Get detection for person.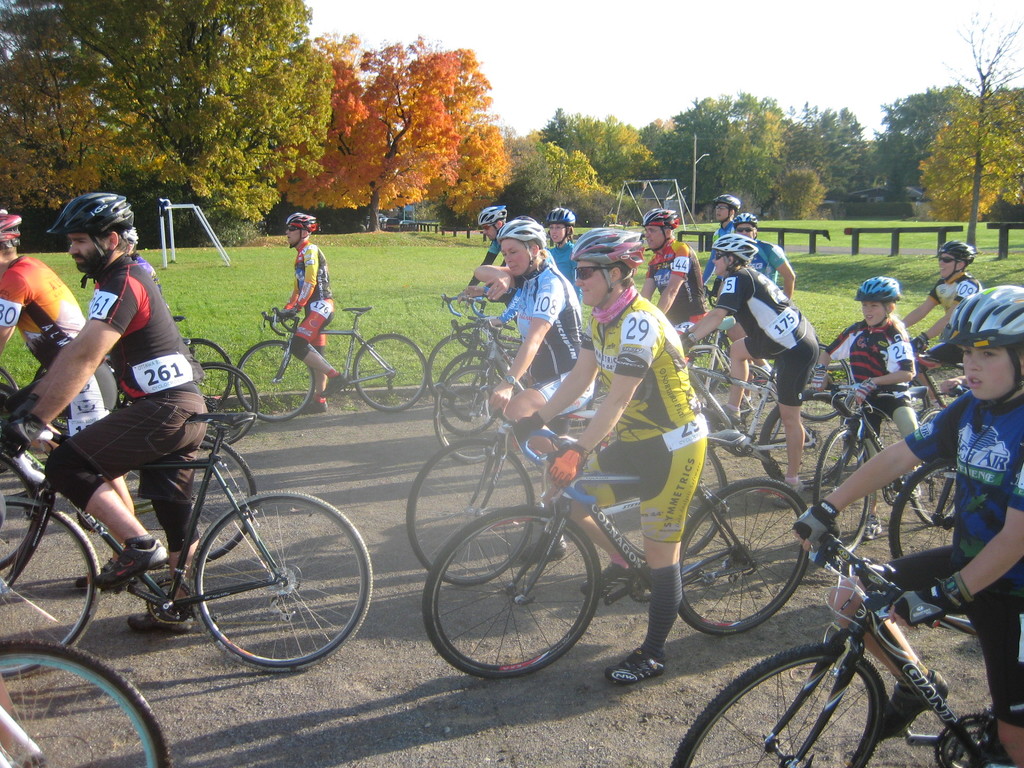
Detection: 808:276:919:537.
